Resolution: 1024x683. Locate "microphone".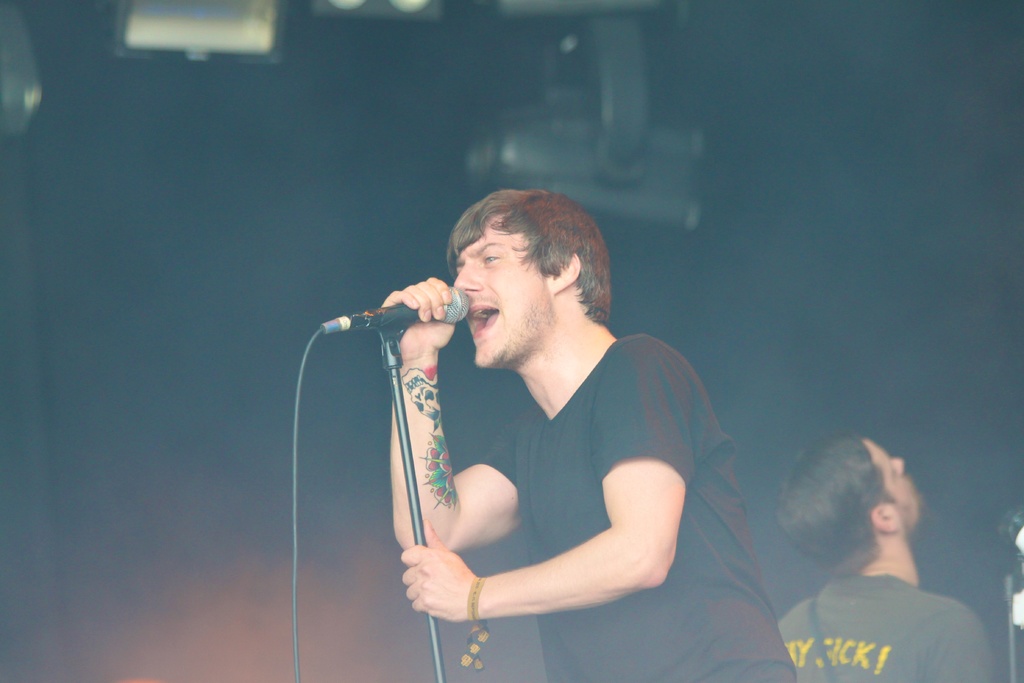
[380,284,470,327].
